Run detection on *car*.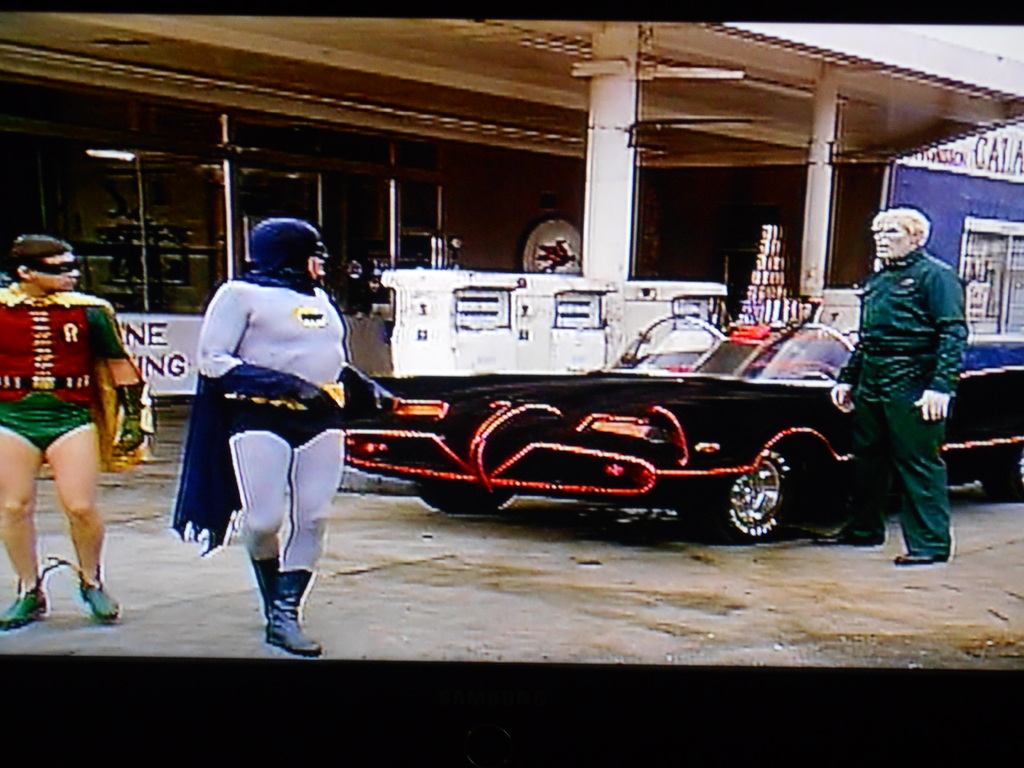
Result: locate(343, 314, 1023, 549).
